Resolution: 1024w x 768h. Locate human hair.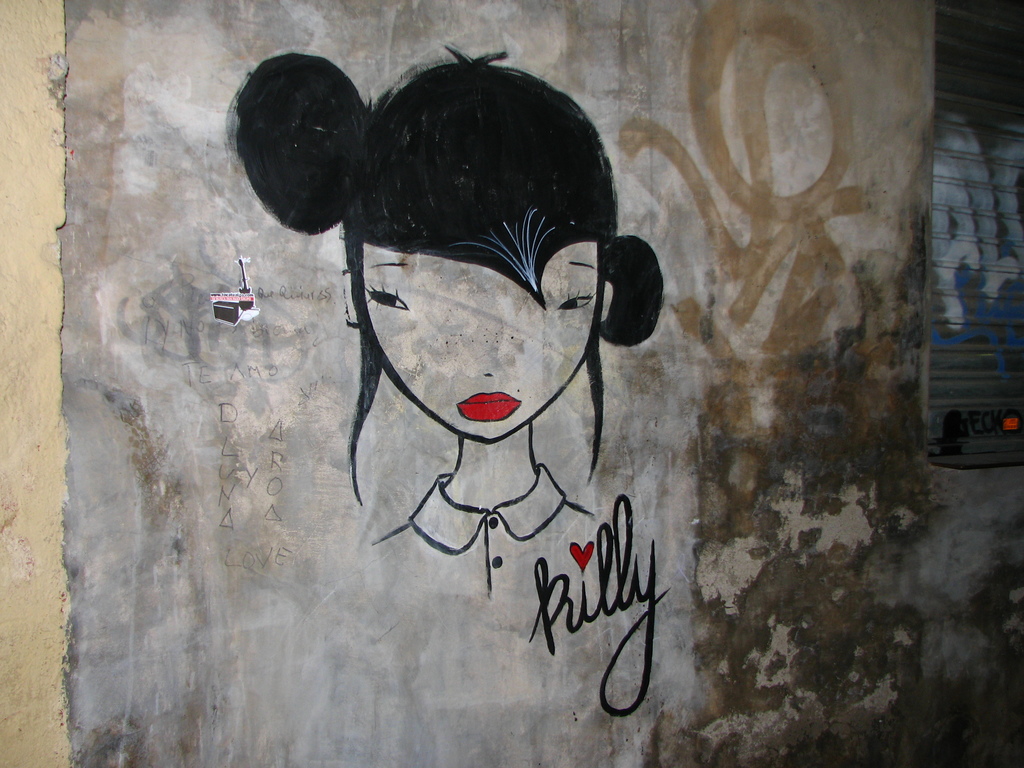
region(224, 42, 663, 486).
